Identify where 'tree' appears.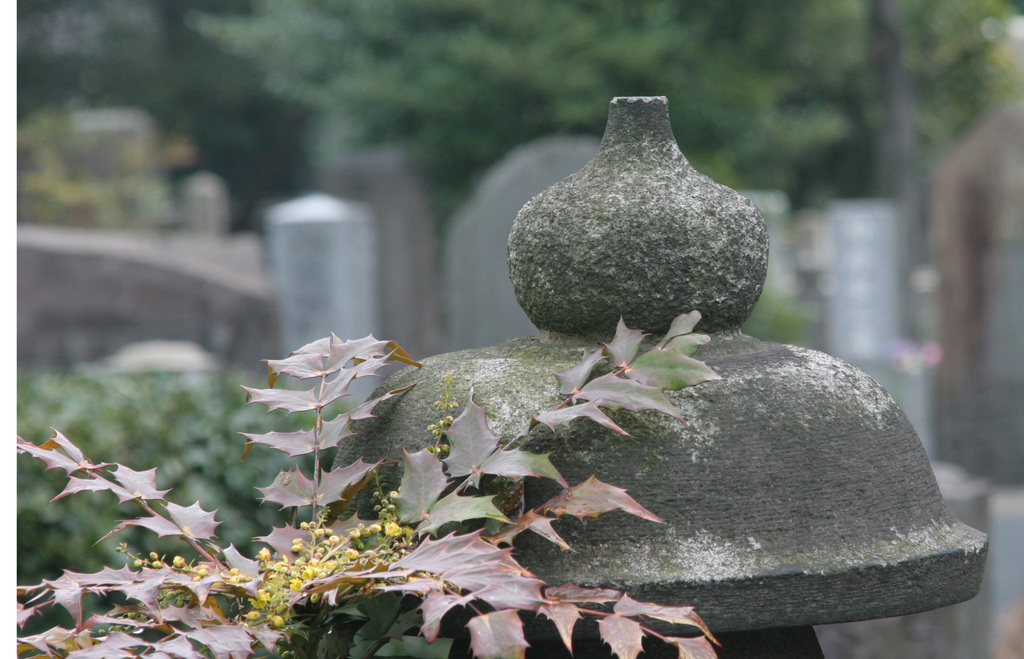
Appears at 15:93:195:225.
